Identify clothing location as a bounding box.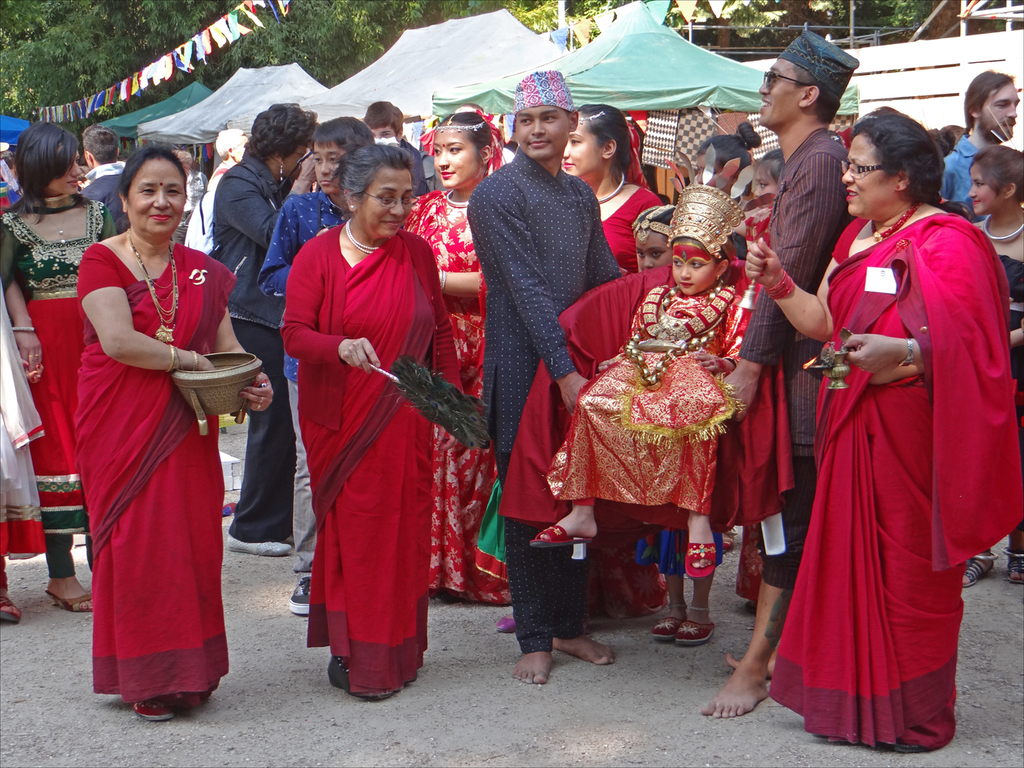
1000, 254, 1023, 383.
